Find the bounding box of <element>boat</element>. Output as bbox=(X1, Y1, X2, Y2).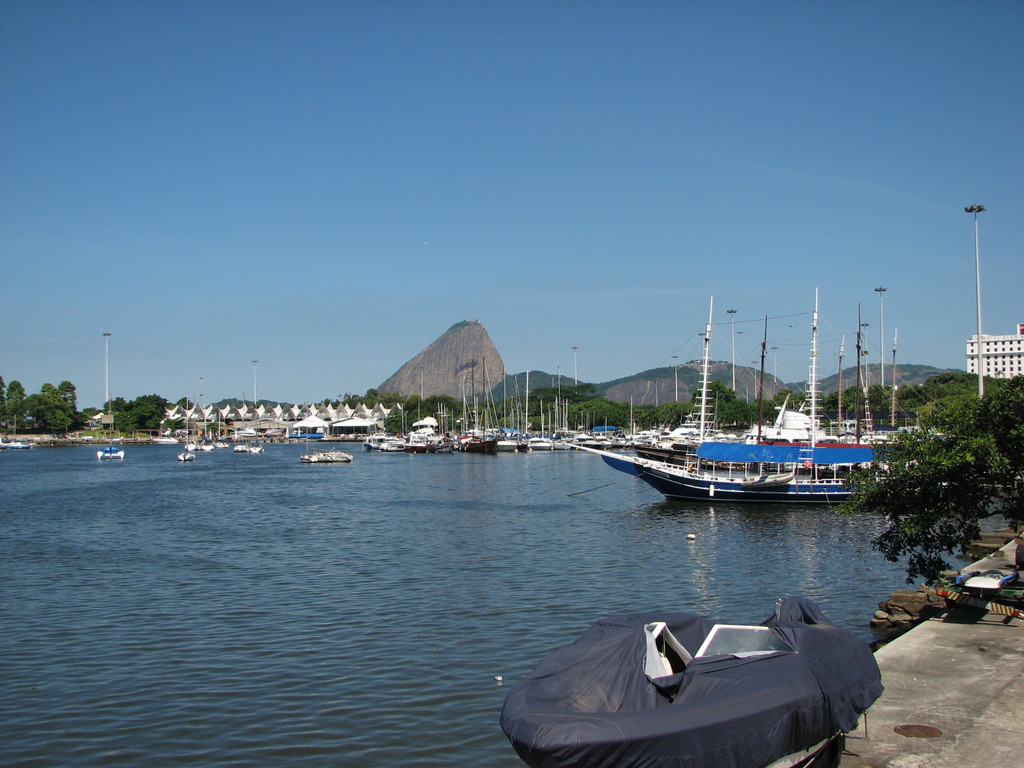
bbox=(176, 451, 197, 461).
